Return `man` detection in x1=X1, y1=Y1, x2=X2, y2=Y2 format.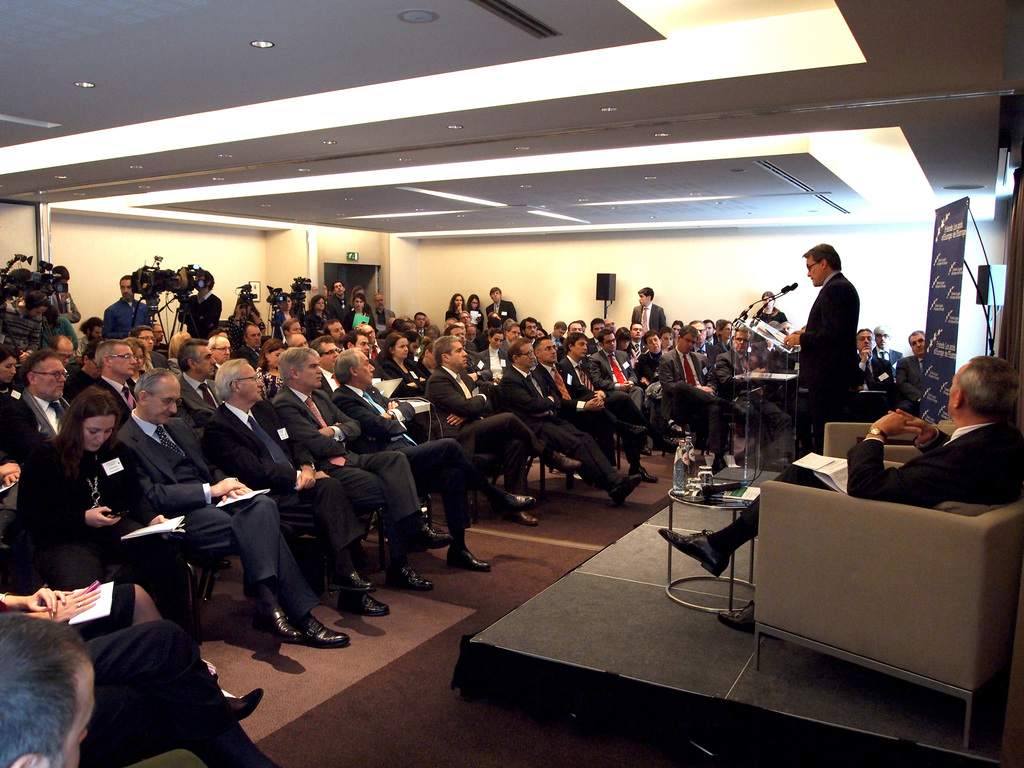
x1=527, y1=333, x2=636, y2=476.
